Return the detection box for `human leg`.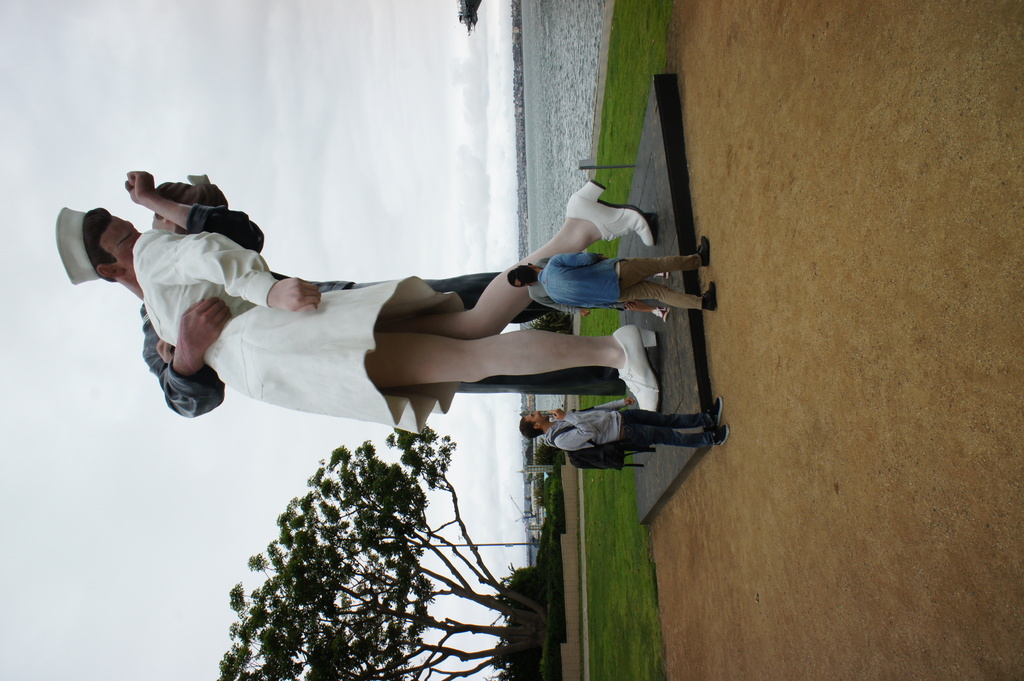
BBox(383, 170, 657, 340).
